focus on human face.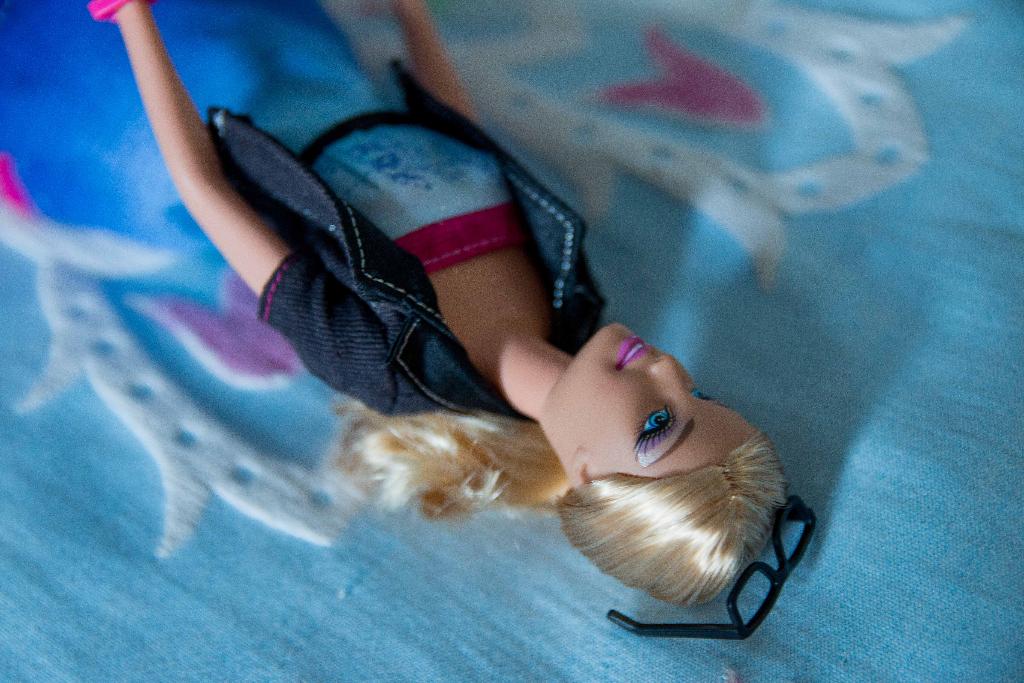
Focused at {"x1": 584, "y1": 320, "x2": 755, "y2": 472}.
